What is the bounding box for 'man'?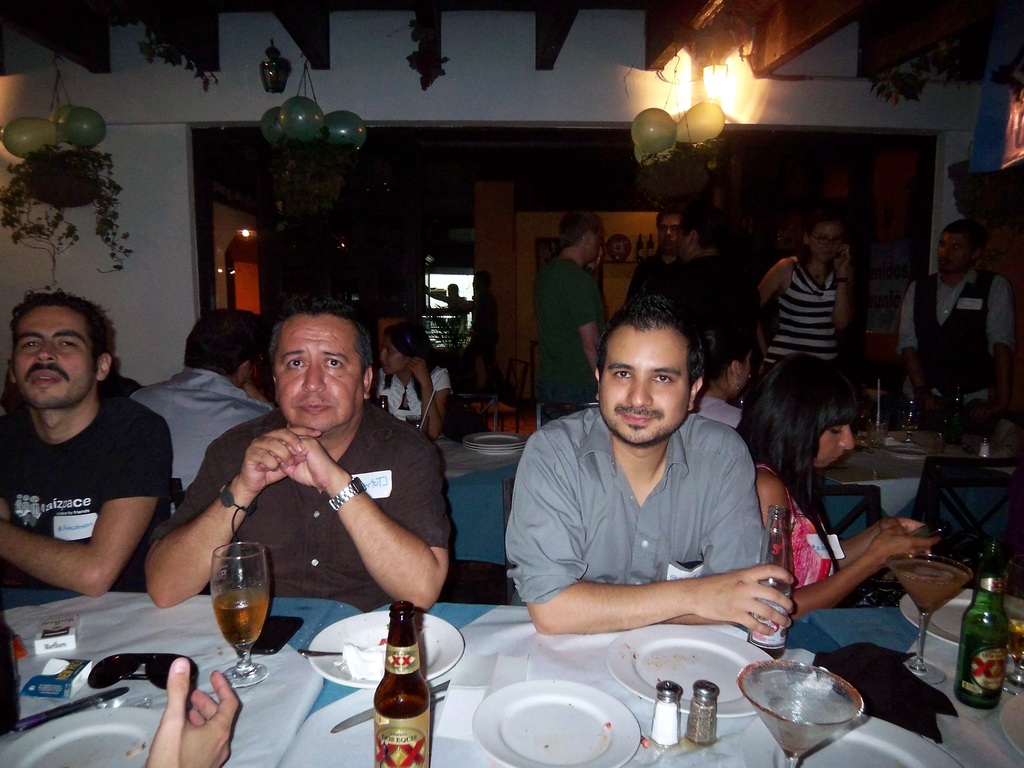
(646,209,751,352).
